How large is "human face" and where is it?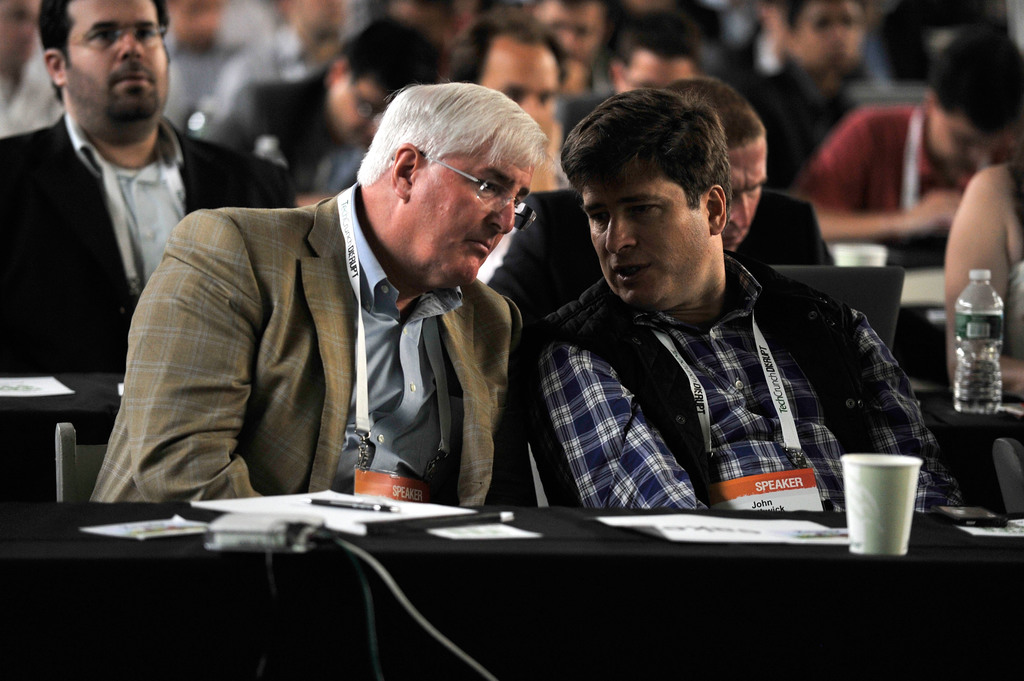
Bounding box: x1=723, y1=142, x2=768, y2=255.
